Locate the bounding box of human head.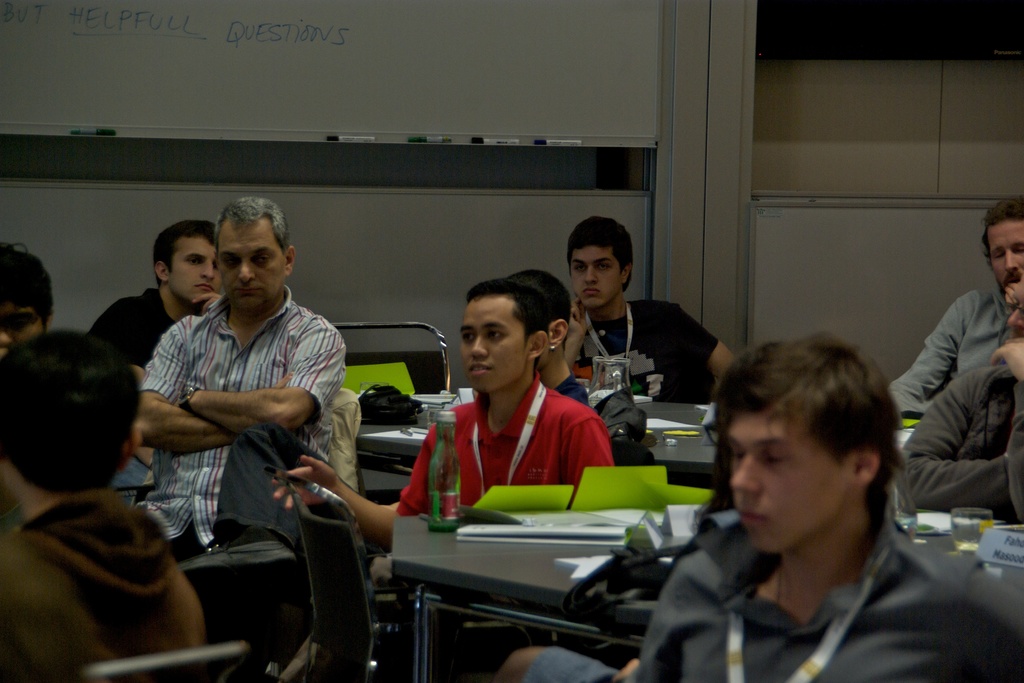
Bounding box: 505,266,572,374.
